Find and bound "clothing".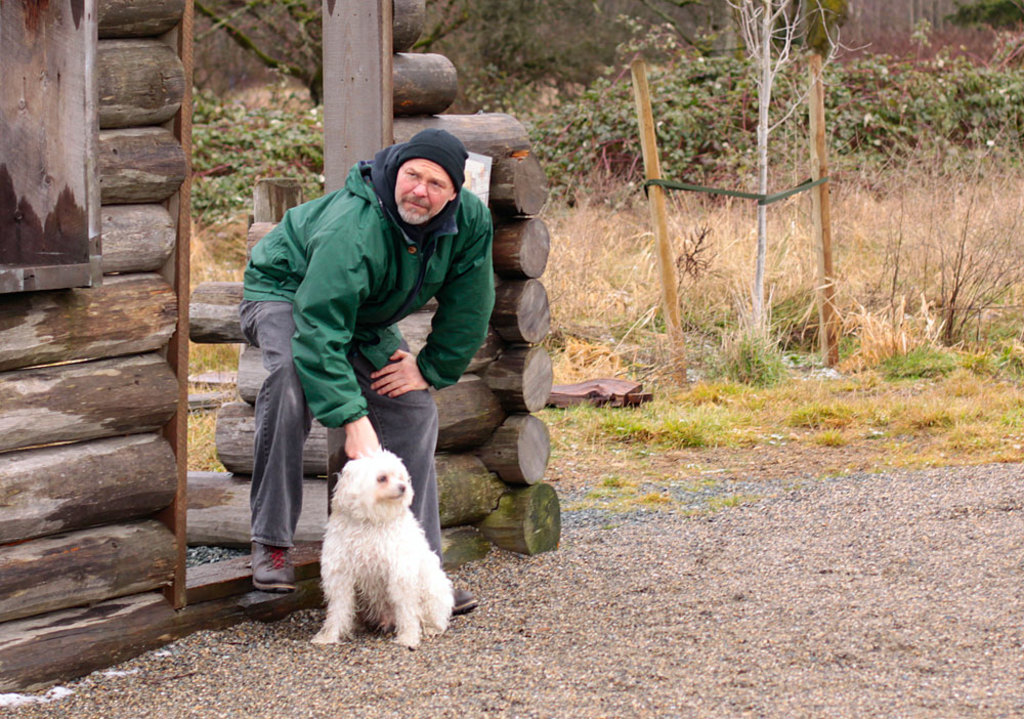
Bound: bbox(224, 111, 526, 524).
